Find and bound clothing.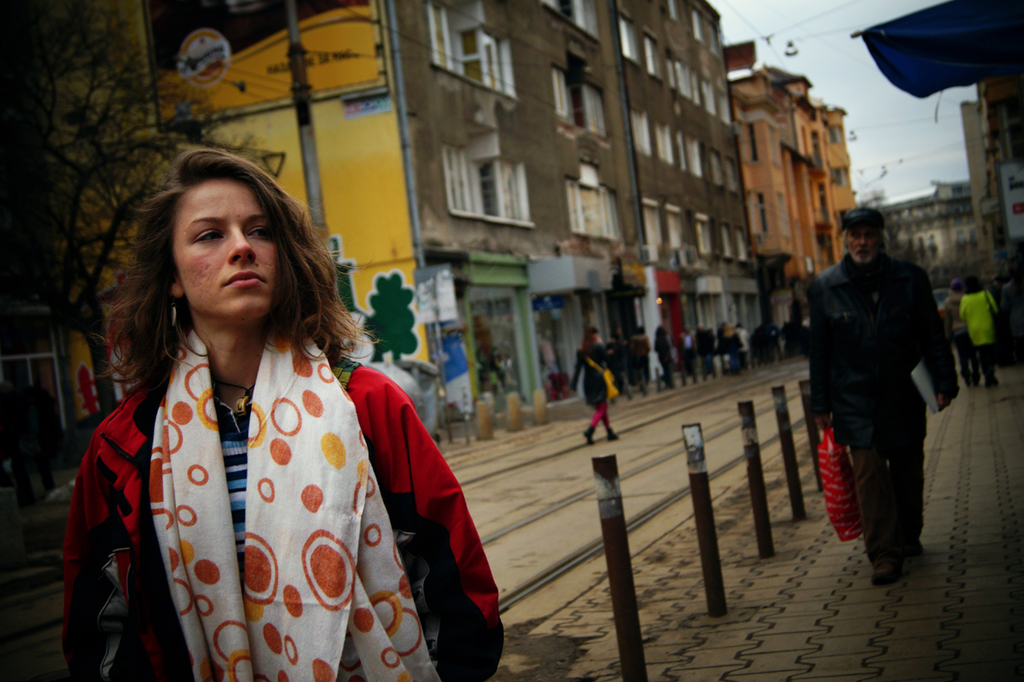
Bound: [left=569, top=338, right=615, bottom=440].
